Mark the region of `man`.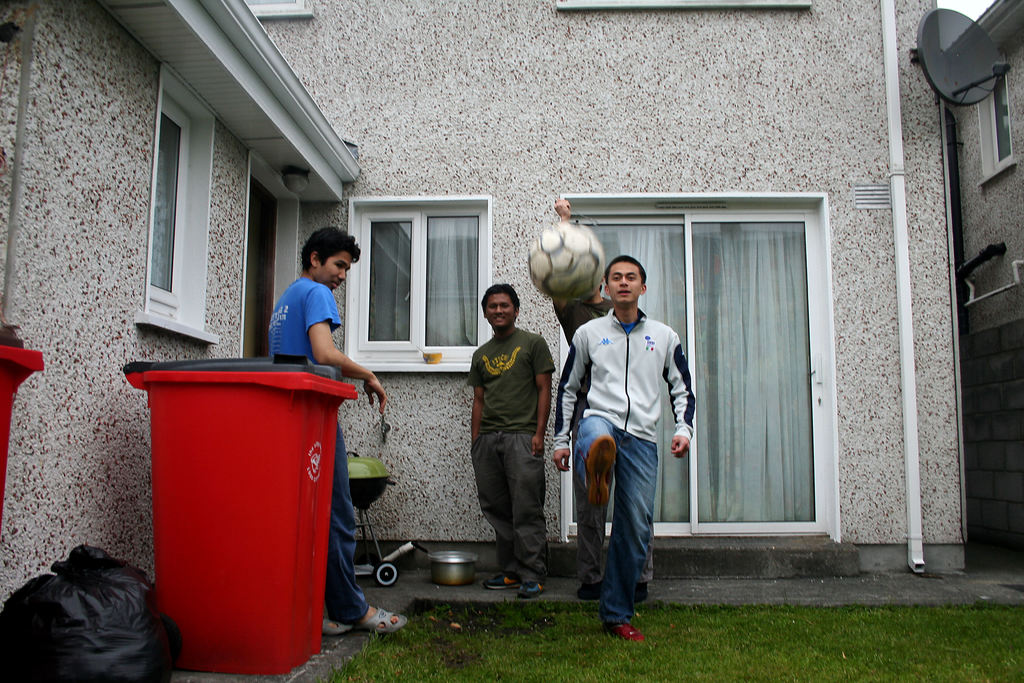
Region: rect(467, 279, 555, 604).
